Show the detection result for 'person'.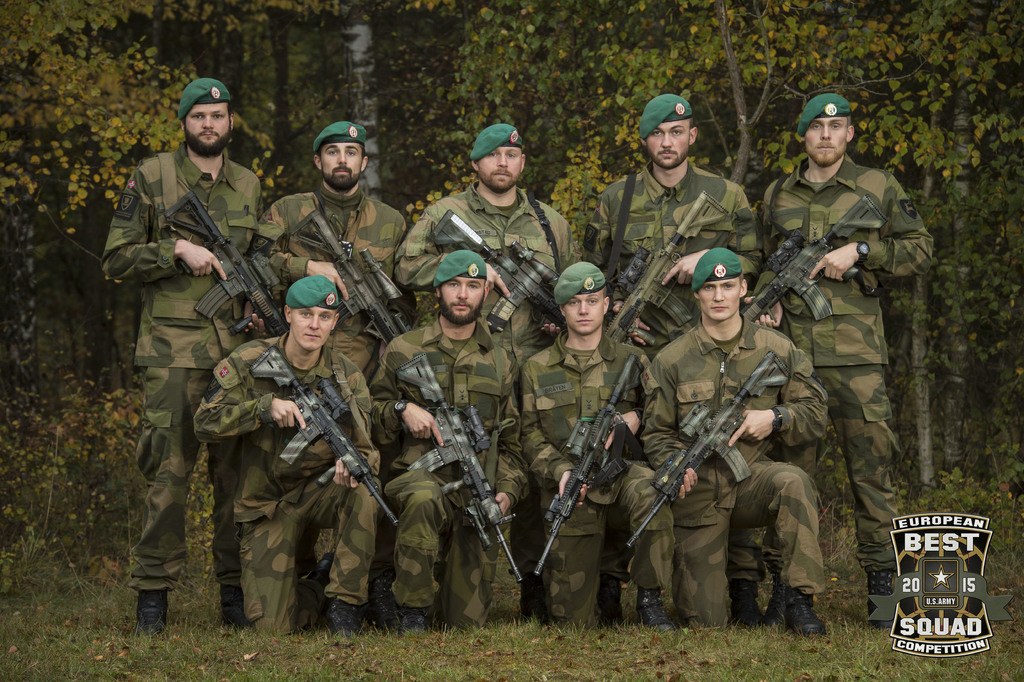
641, 249, 834, 631.
